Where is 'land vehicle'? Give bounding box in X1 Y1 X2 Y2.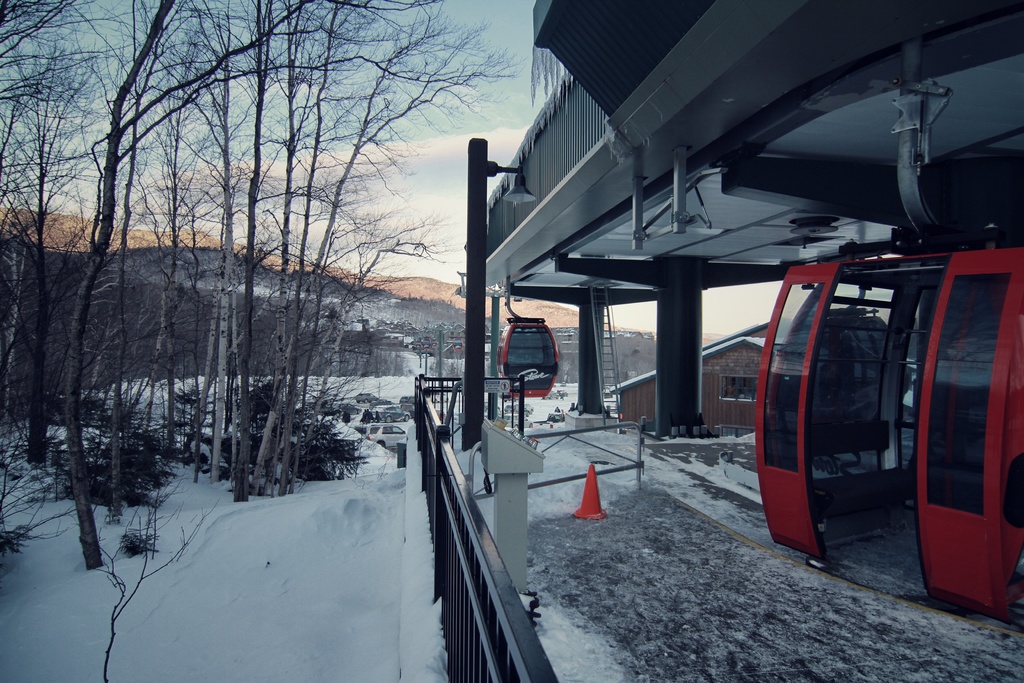
503 400 529 415.
